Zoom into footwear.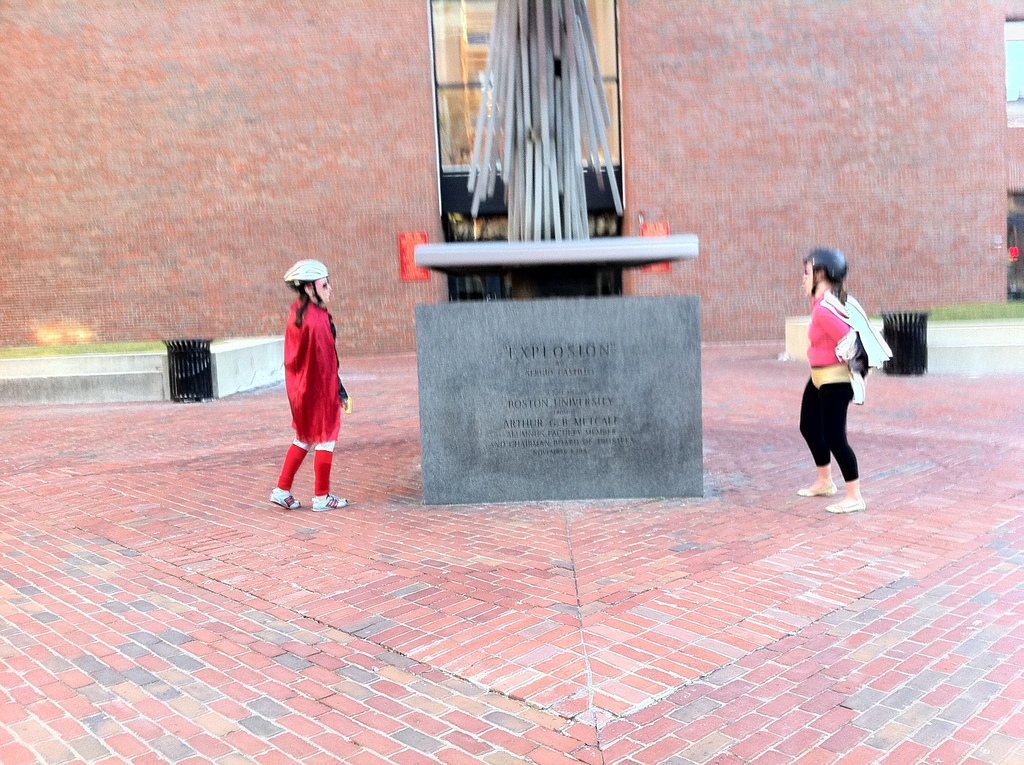
Zoom target: 799,483,836,495.
